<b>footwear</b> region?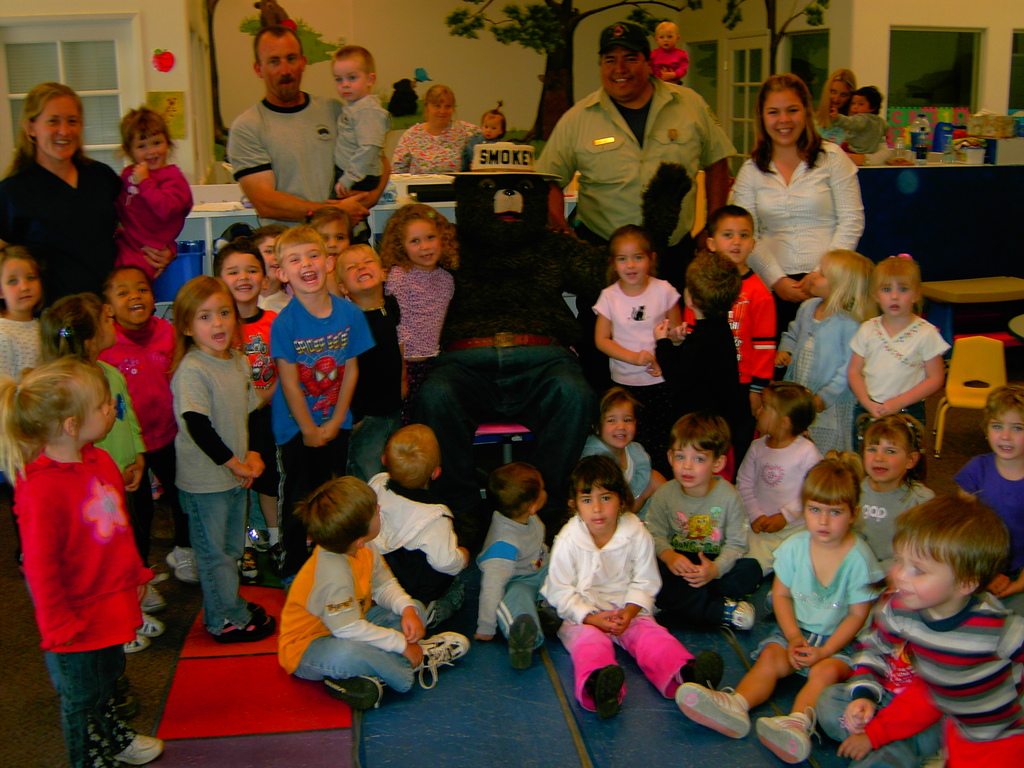
252 534 268 557
